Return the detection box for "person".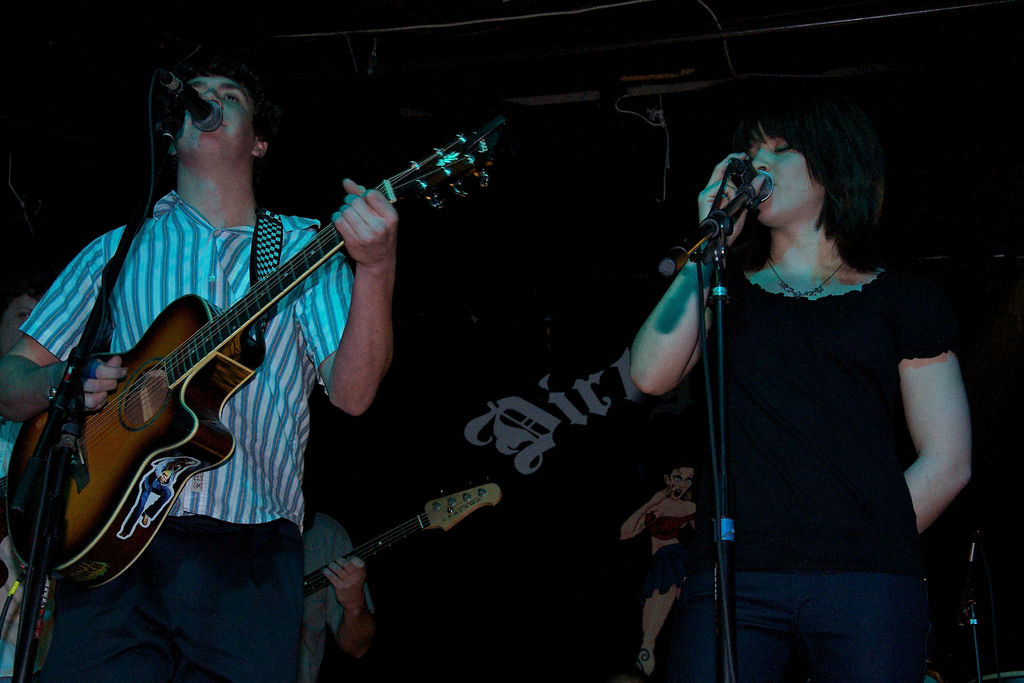
box=[624, 462, 699, 679].
